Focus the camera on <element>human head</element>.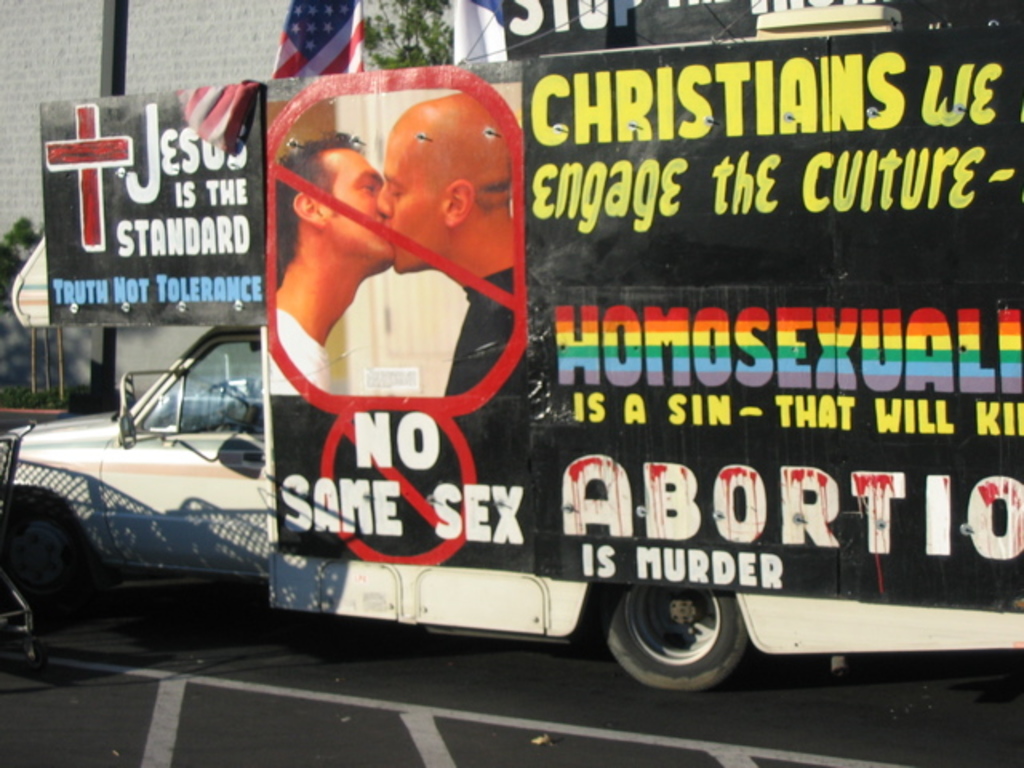
Focus region: Rect(373, 96, 510, 278).
